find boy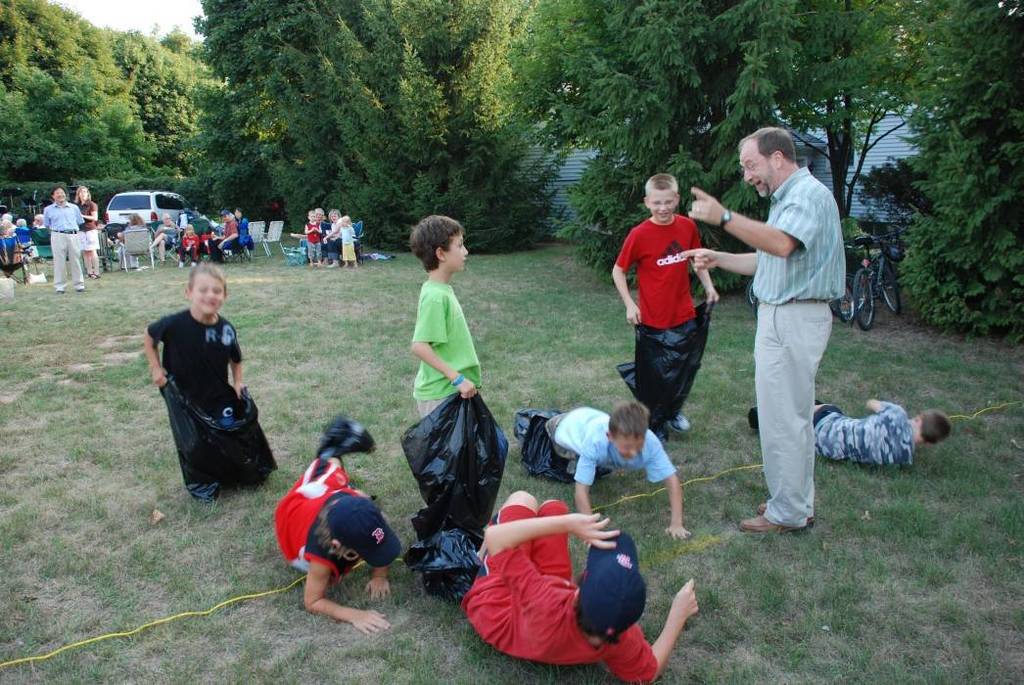
detection(543, 398, 693, 539)
